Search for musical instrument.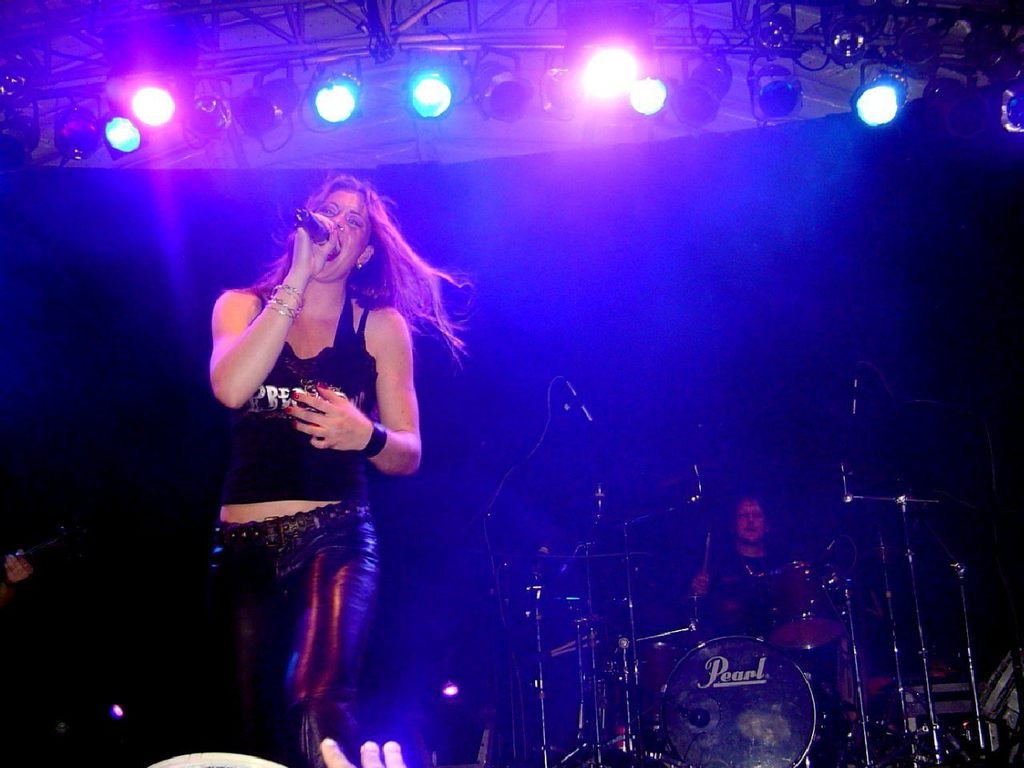
Found at x1=650 y1=631 x2=825 y2=767.
